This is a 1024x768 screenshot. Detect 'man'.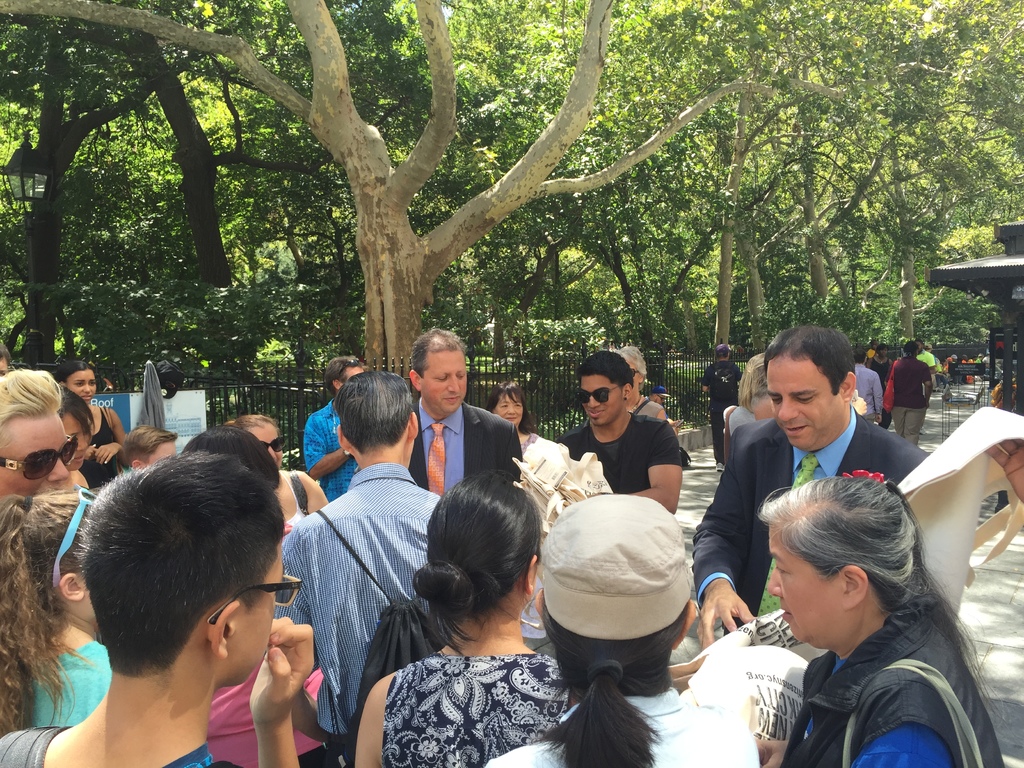
l=848, t=347, r=884, b=421.
